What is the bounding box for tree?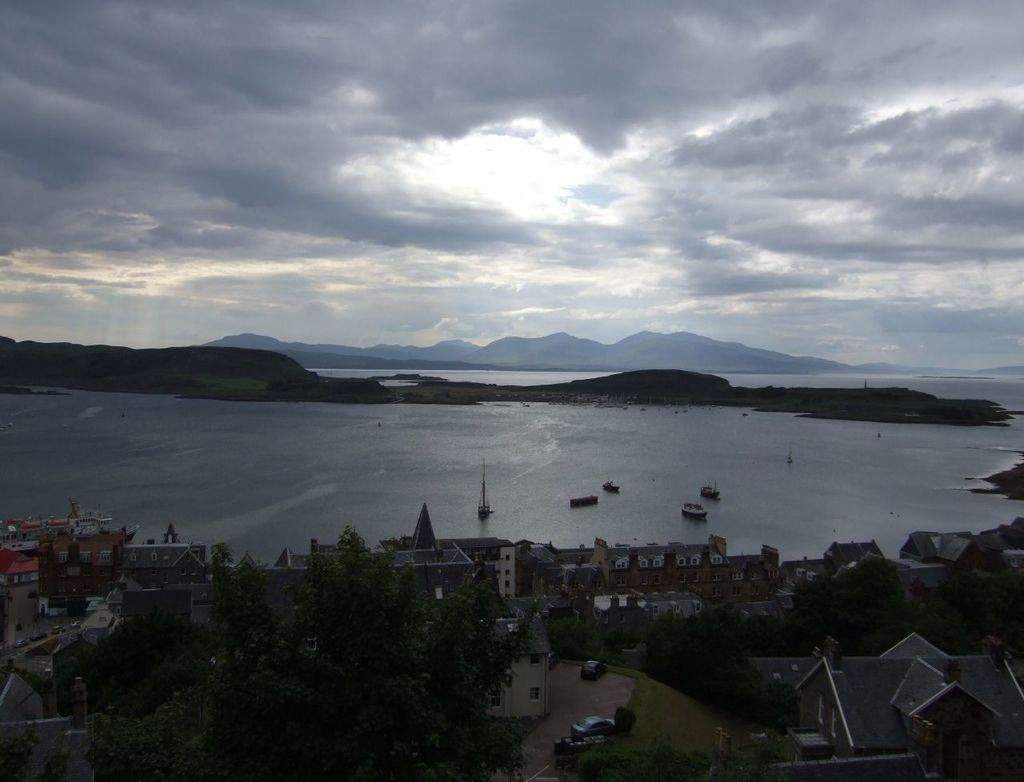
81 513 535 781.
